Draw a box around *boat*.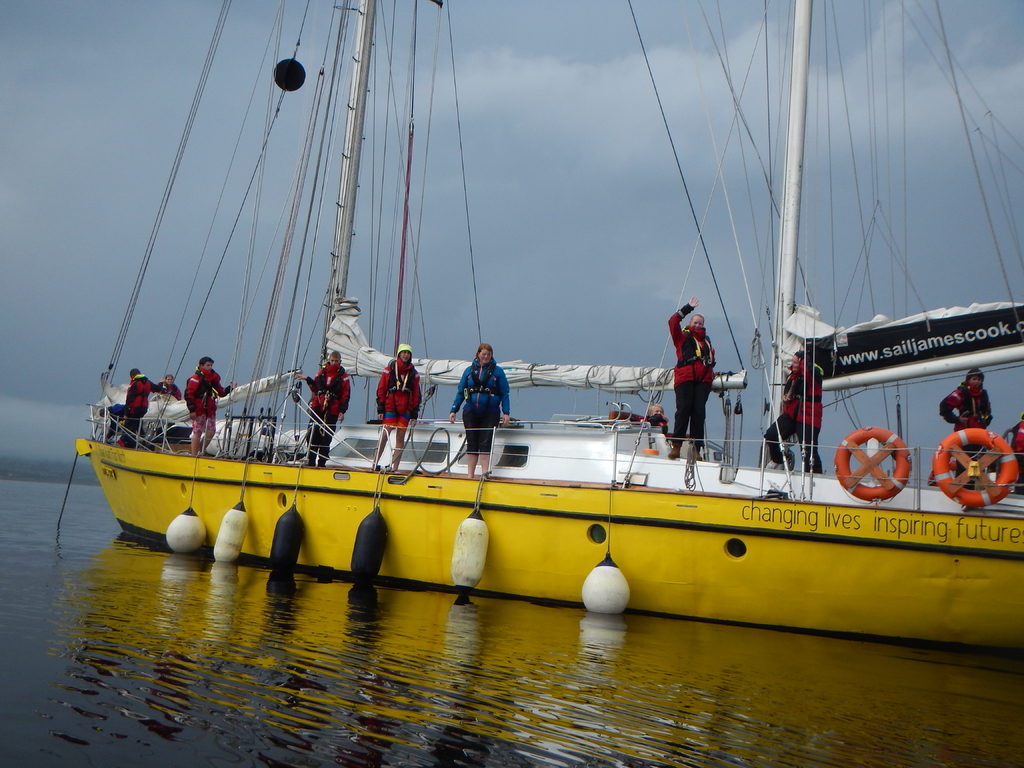
bbox=[74, 0, 1014, 649].
